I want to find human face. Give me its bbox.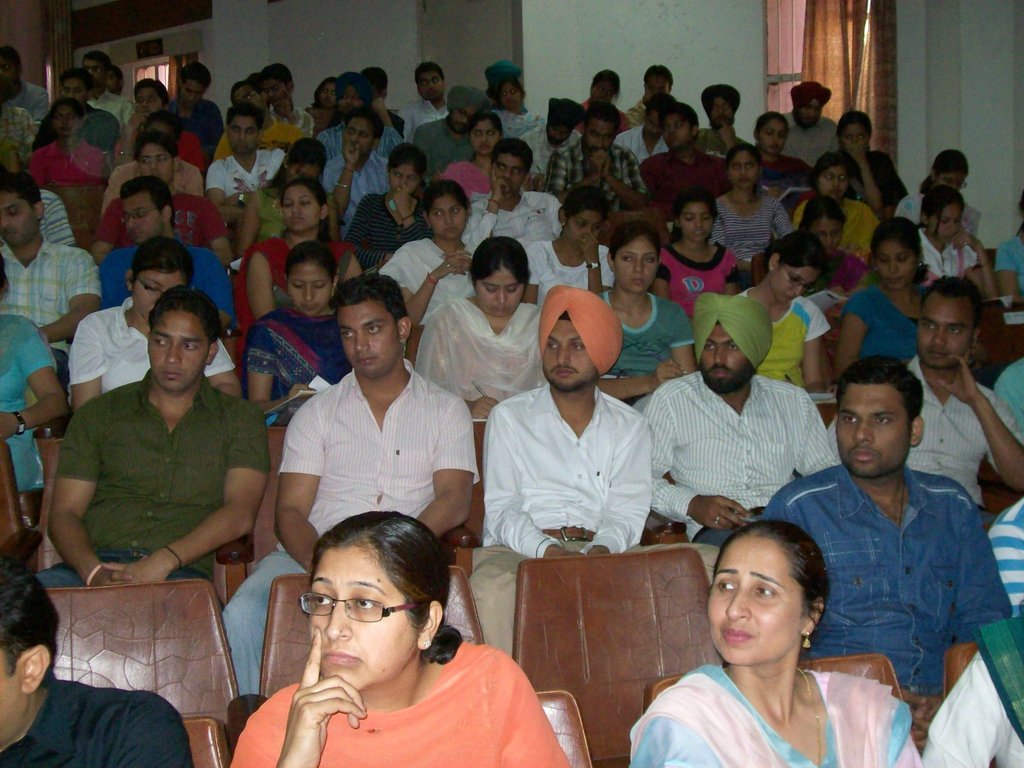
l=468, t=117, r=497, b=153.
